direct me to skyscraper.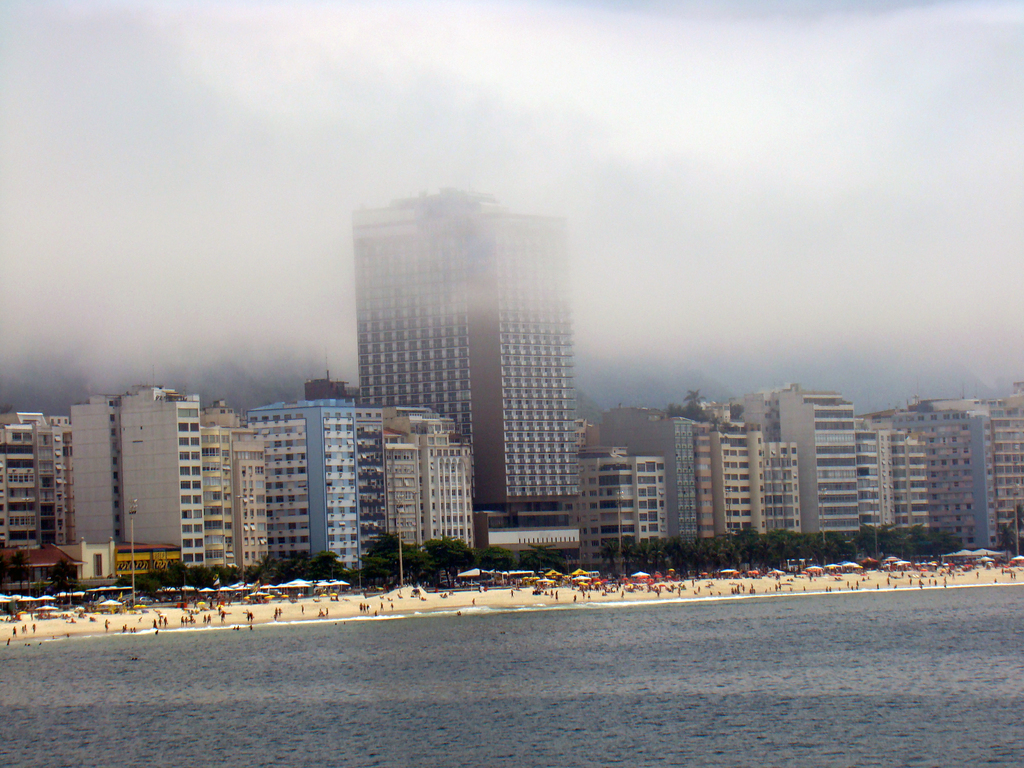
Direction: 248 400 361 586.
